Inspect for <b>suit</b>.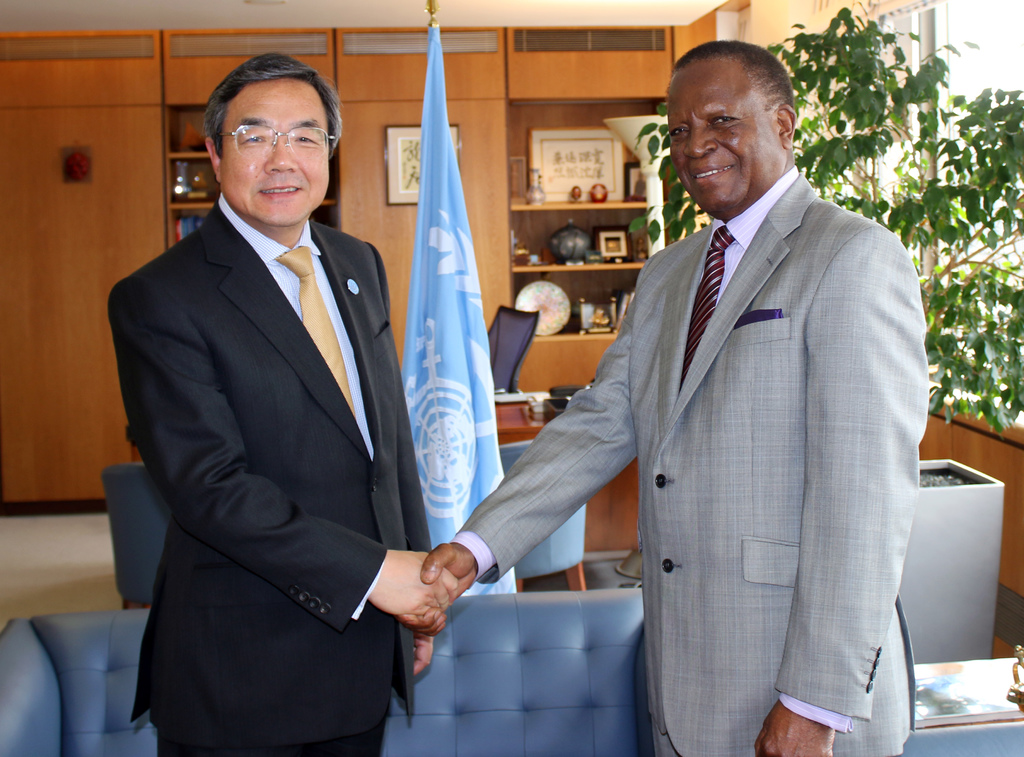
Inspection: (457, 163, 929, 756).
